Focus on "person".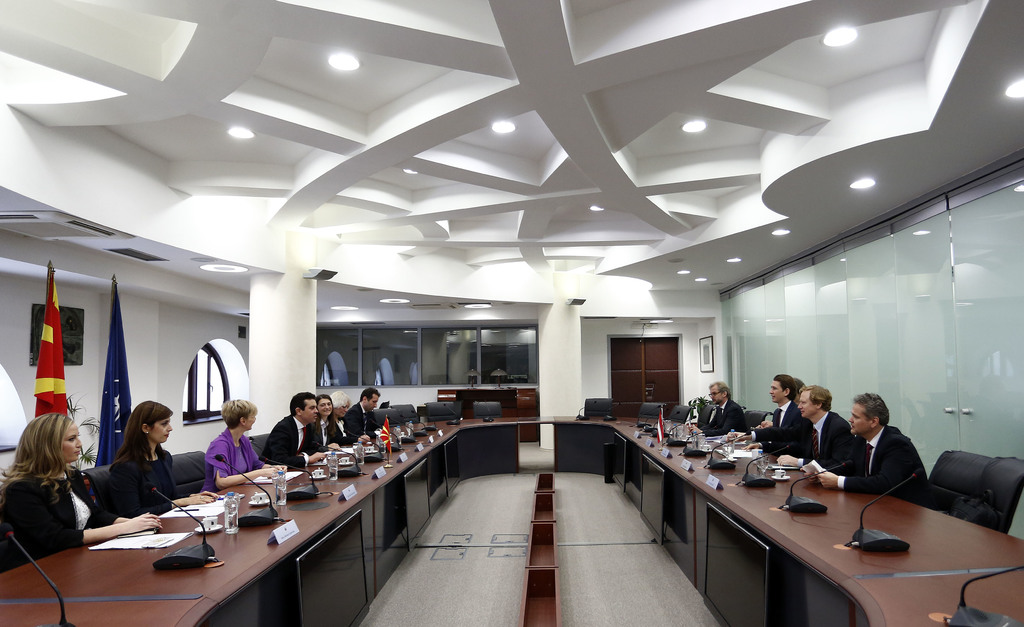
Focused at box=[698, 383, 748, 437].
